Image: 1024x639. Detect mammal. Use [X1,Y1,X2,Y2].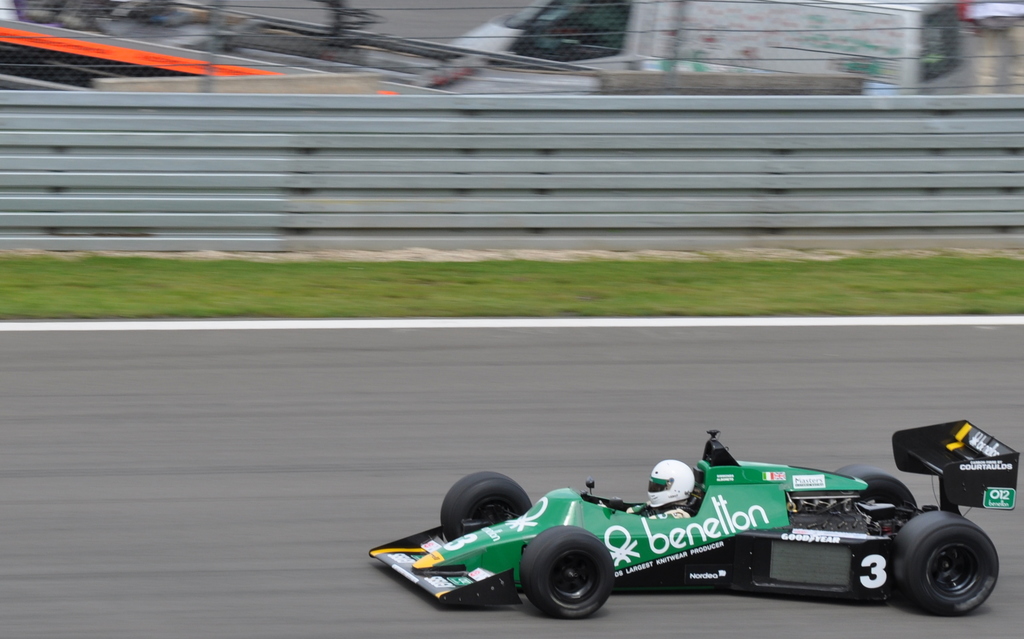
[610,456,691,522].
